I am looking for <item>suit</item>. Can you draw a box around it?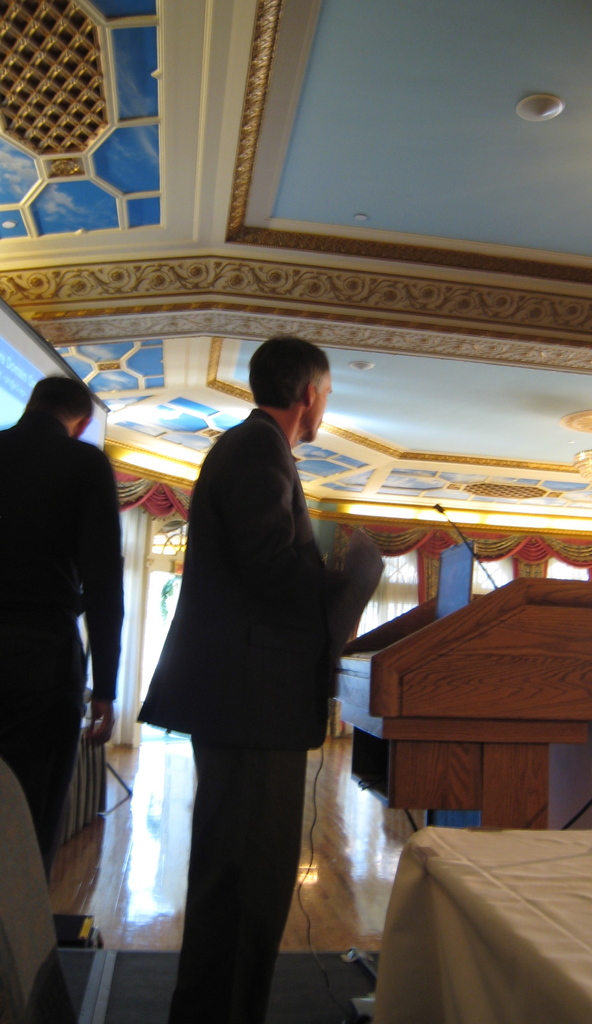
Sure, the bounding box is pyautogui.locateOnScreen(137, 358, 364, 1013).
